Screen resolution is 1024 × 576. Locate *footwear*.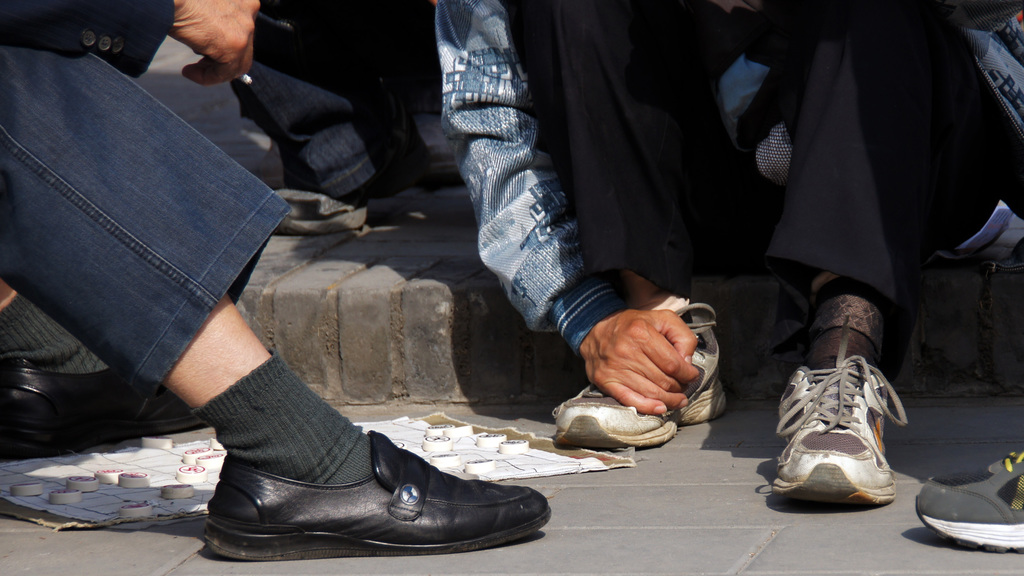
bbox(276, 99, 439, 240).
